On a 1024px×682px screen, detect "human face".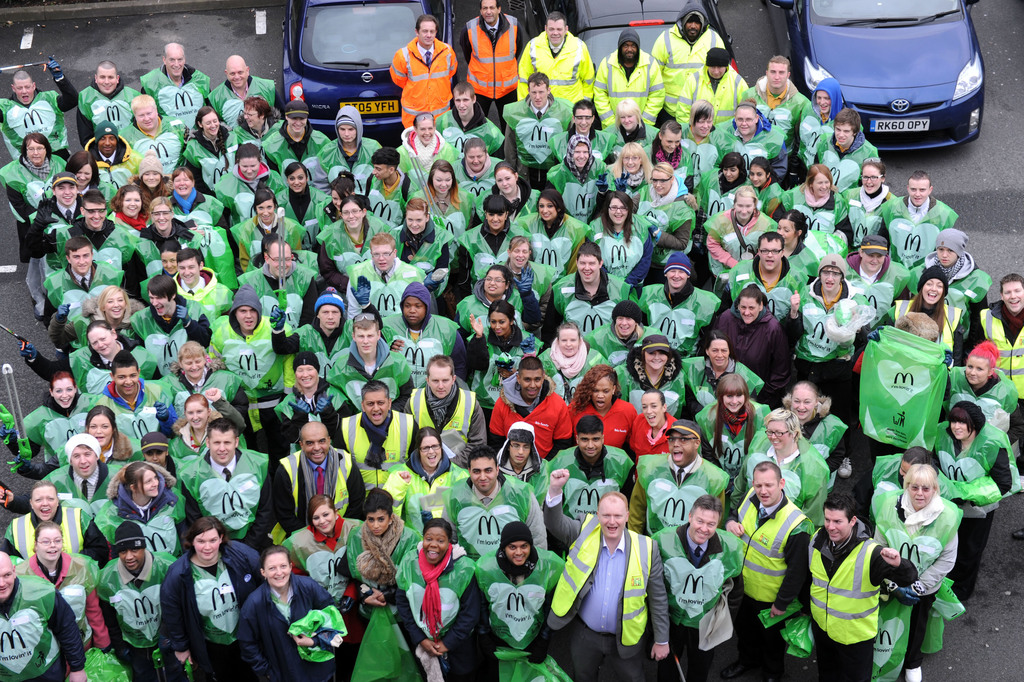
box(52, 179, 78, 204).
